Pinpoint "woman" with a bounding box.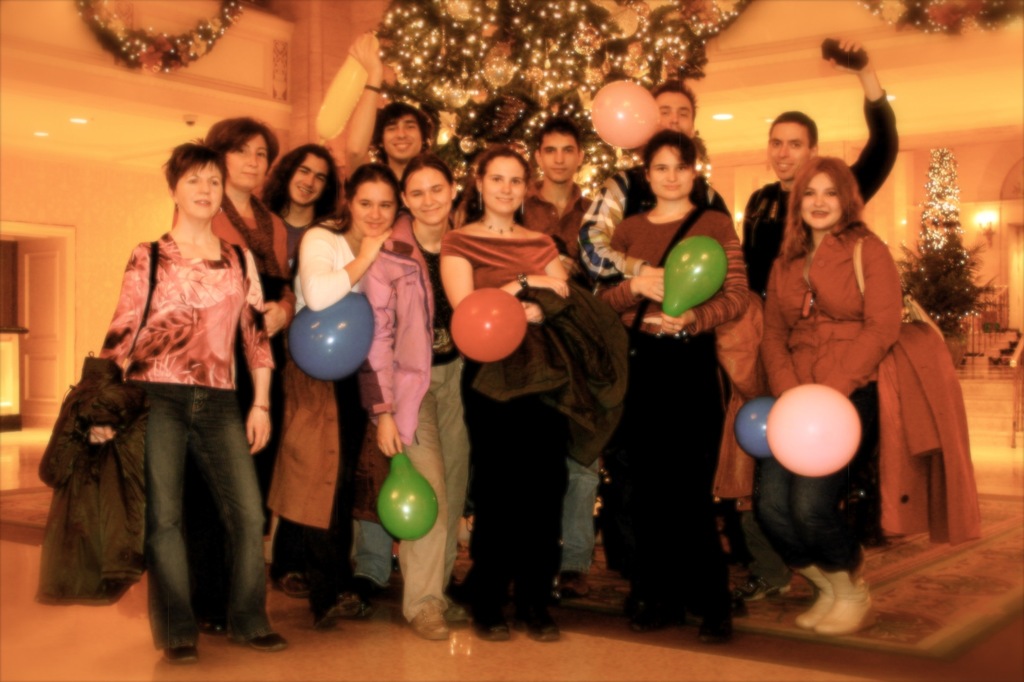
detection(286, 154, 403, 634).
